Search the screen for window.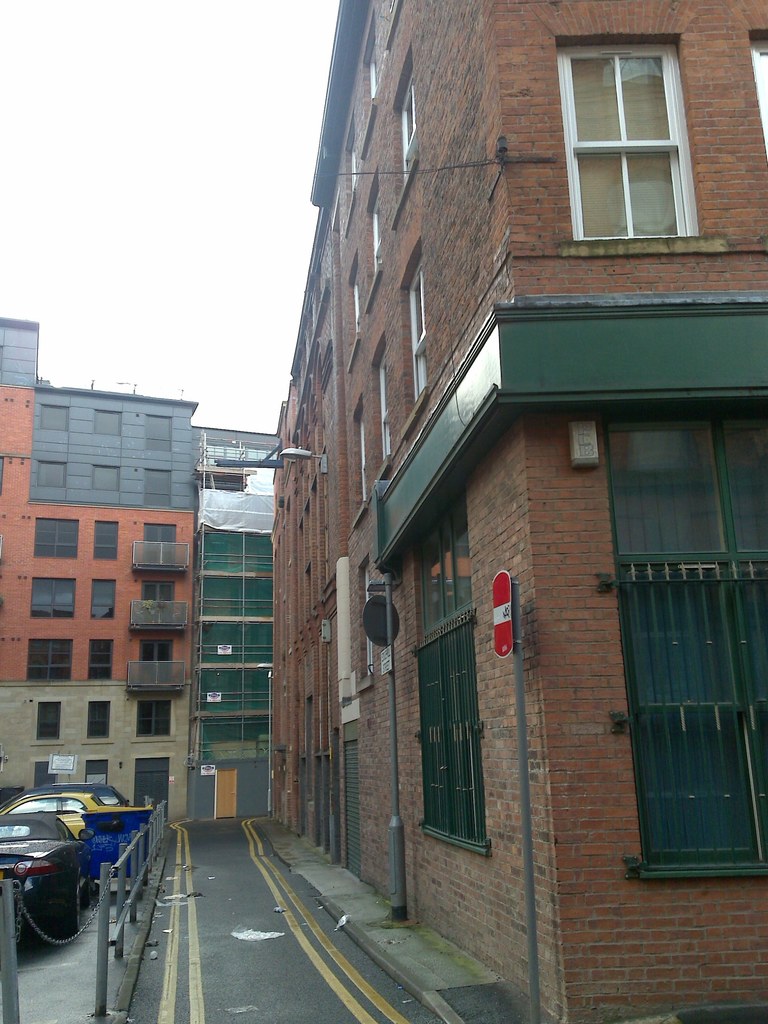
Found at (366,168,387,310).
